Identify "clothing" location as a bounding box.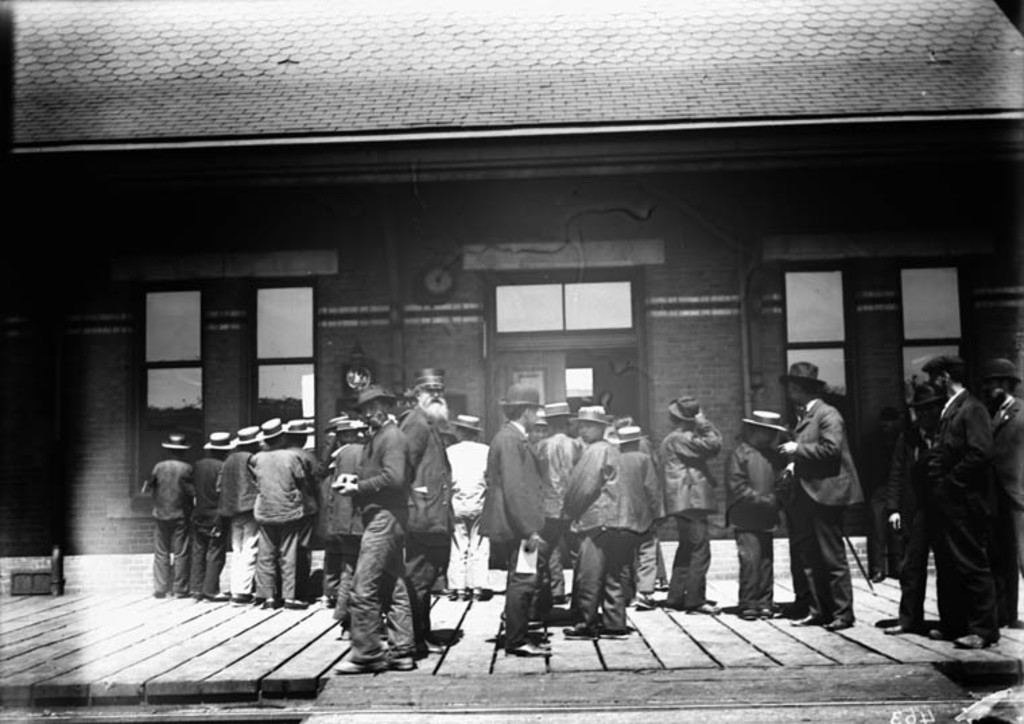
<bbox>927, 387, 1002, 647</bbox>.
